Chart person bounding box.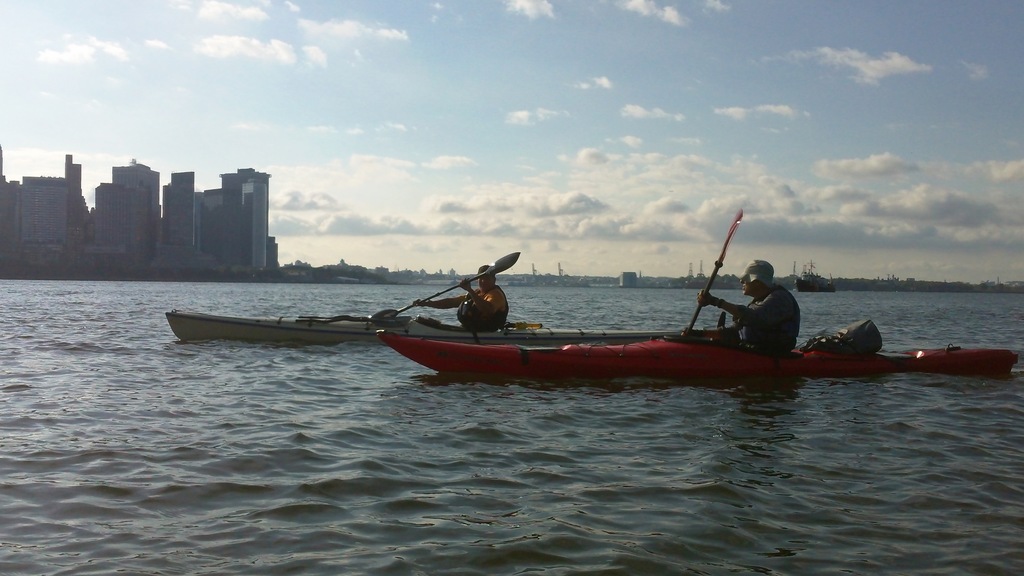
Charted: locate(698, 257, 800, 356).
